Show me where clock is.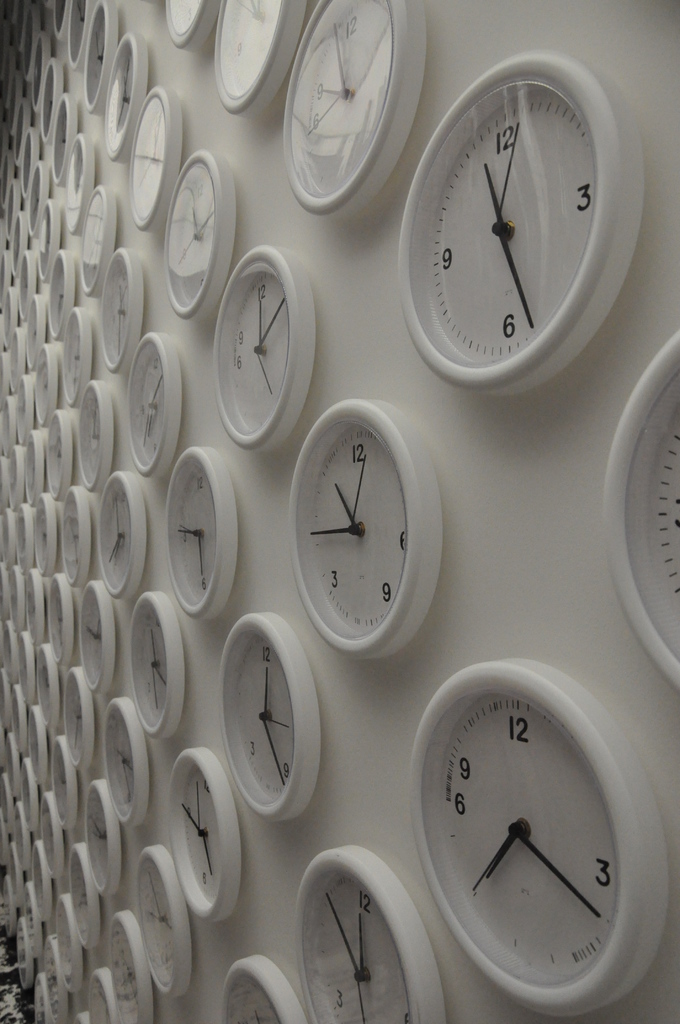
clock is at [left=96, top=468, right=152, bottom=600].
